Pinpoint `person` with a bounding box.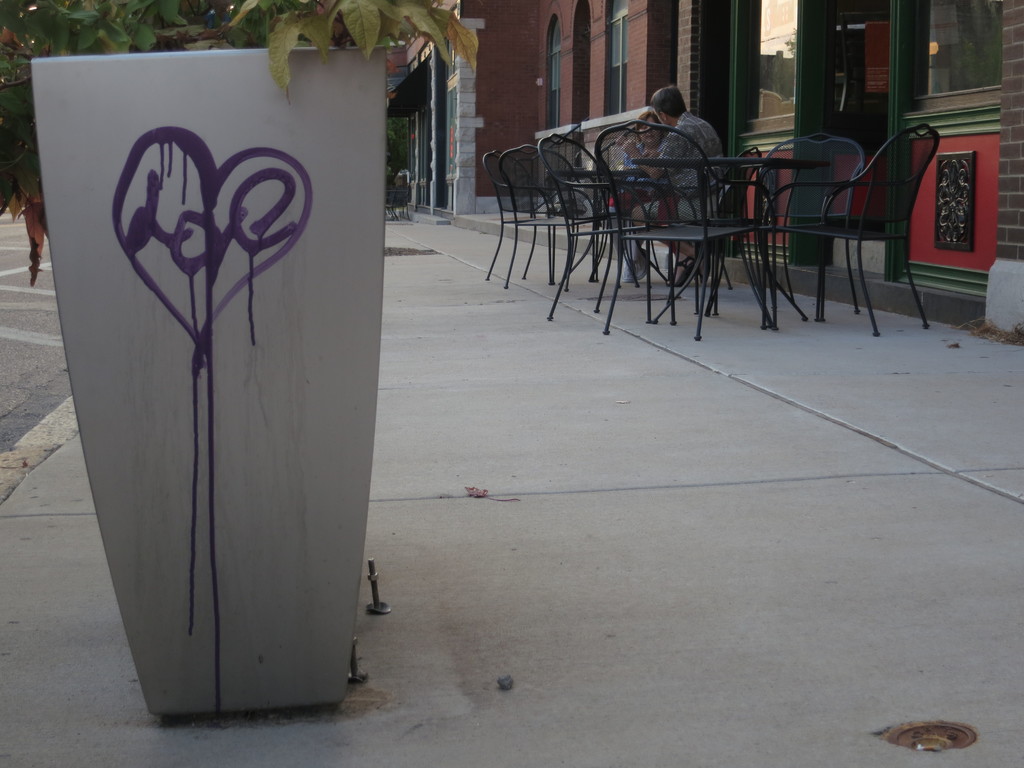
[left=613, top=111, right=666, bottom=191].
